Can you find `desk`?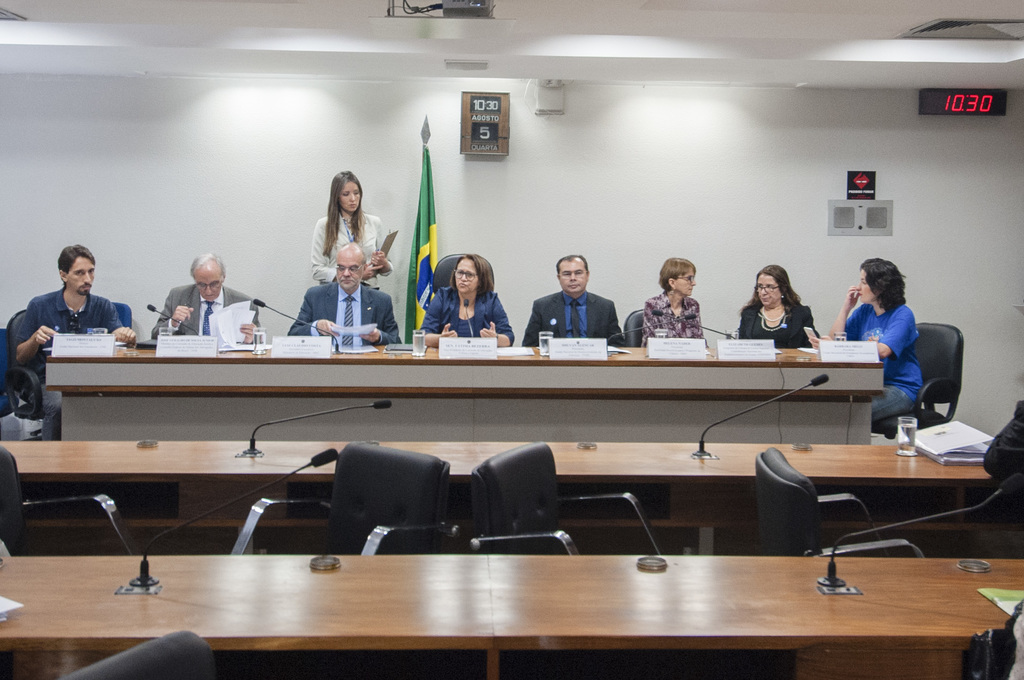
Yes, bounding box: region(42, 341, 882, 442).
